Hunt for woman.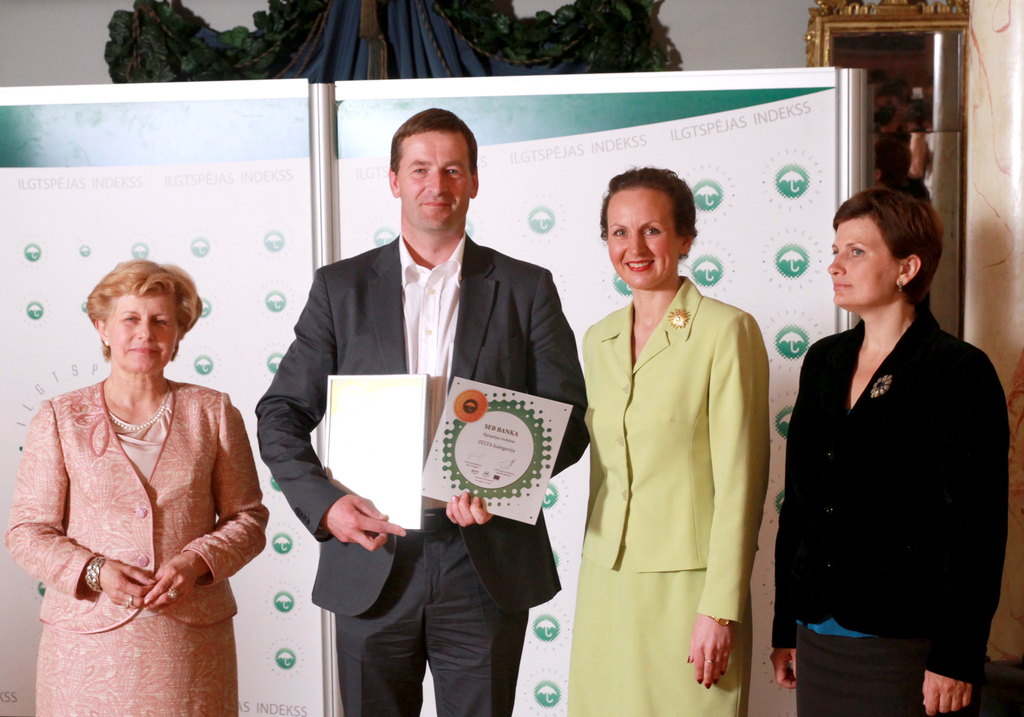
Hunted down at box(566, 158, 771, 716).
